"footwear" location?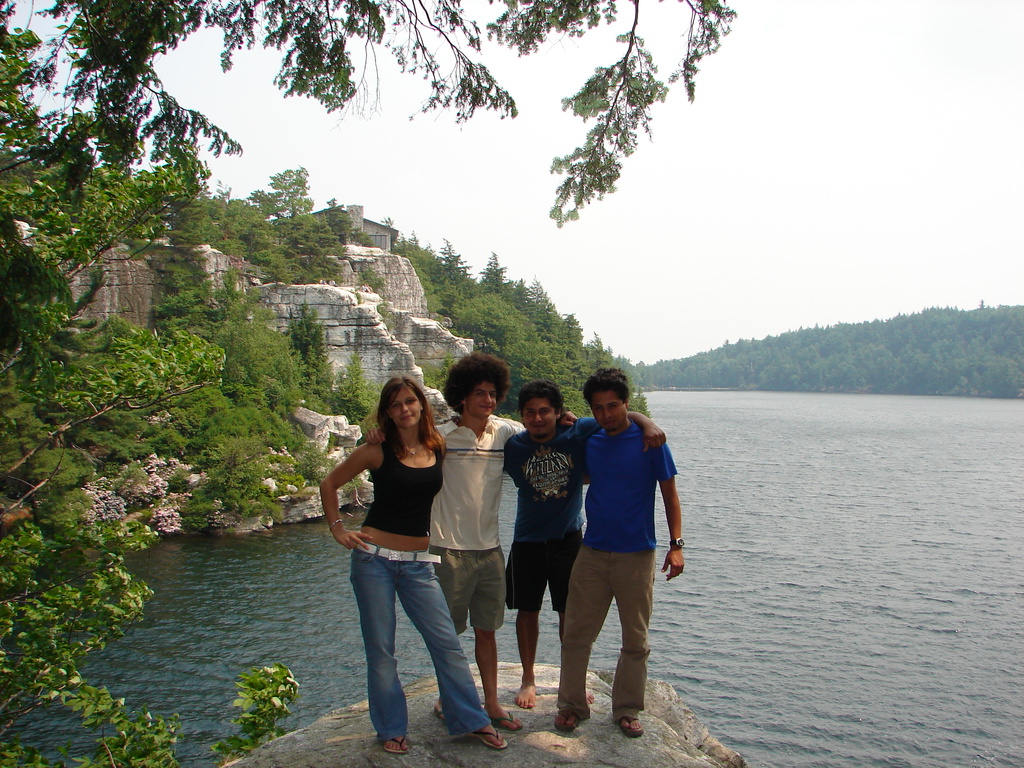
bbox(618, 714, 646, 736)
